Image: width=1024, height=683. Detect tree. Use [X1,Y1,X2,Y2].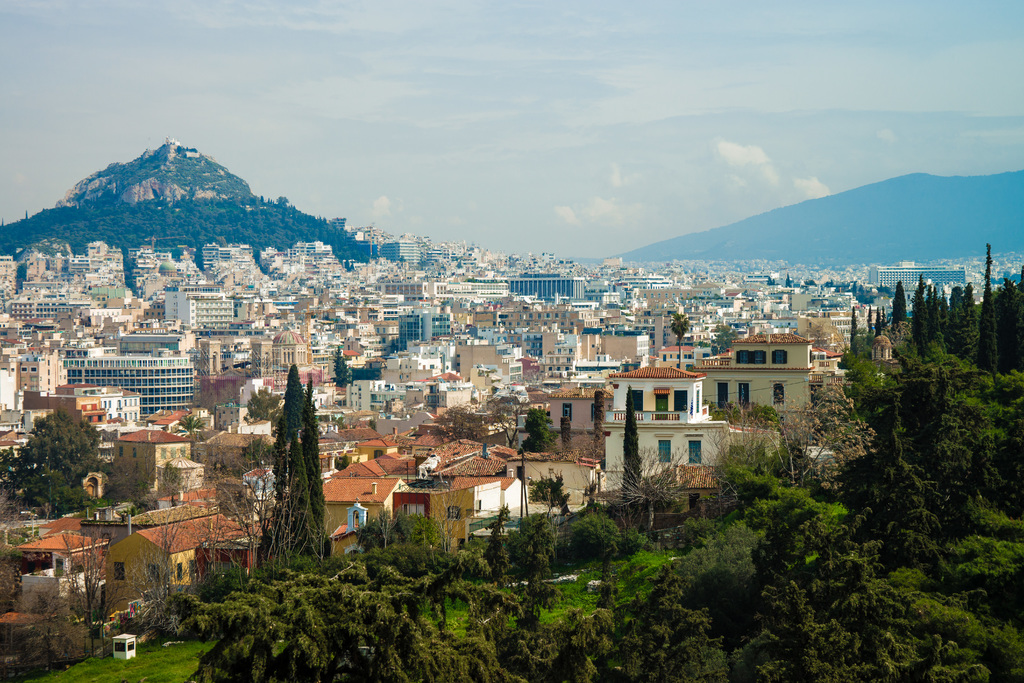
[465,276,476,282].
